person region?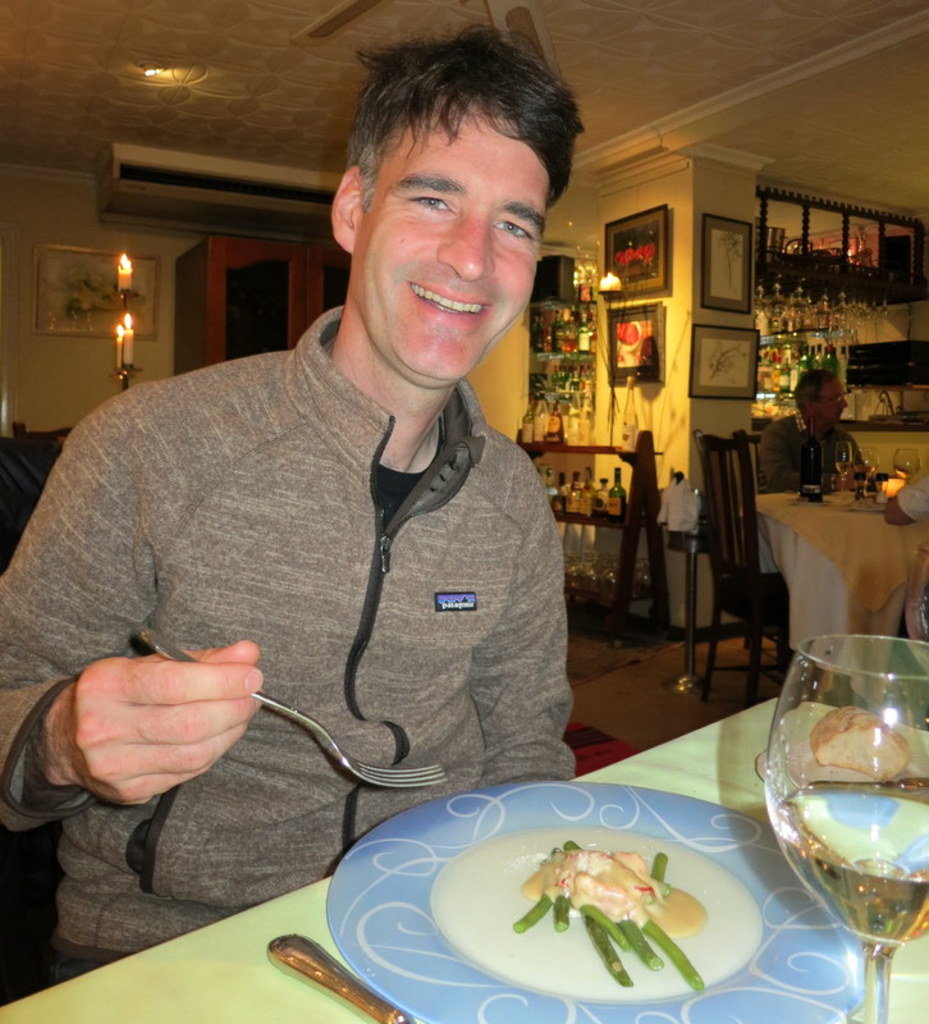
[x1=884, y1=467, x2=928, y2=723]
